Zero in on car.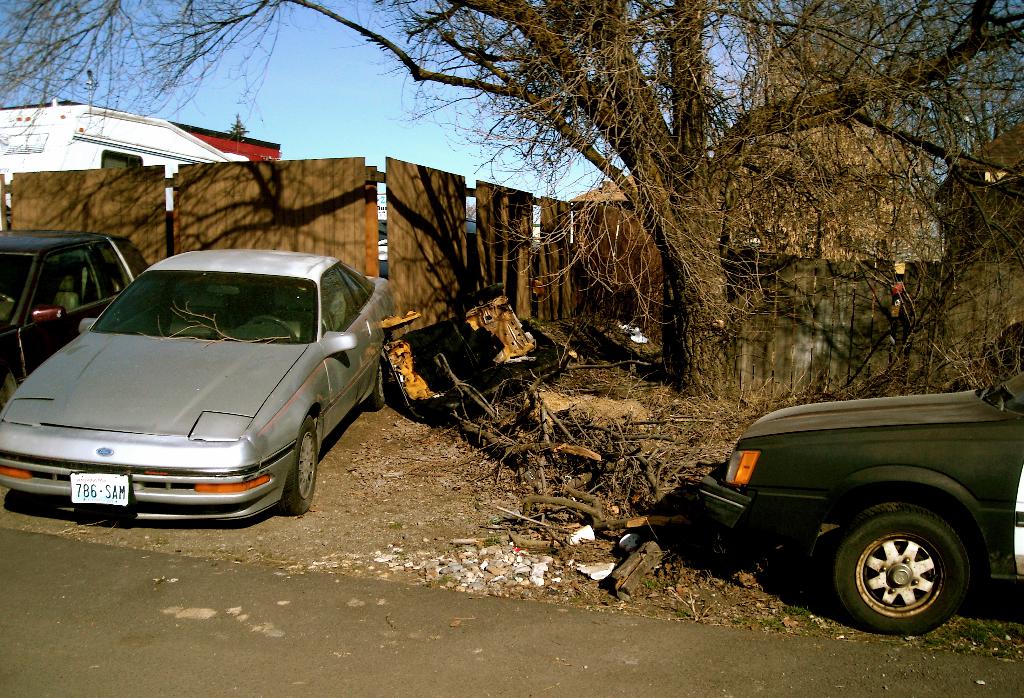
Zeroed in: rect(6, 205, 11, 222).
